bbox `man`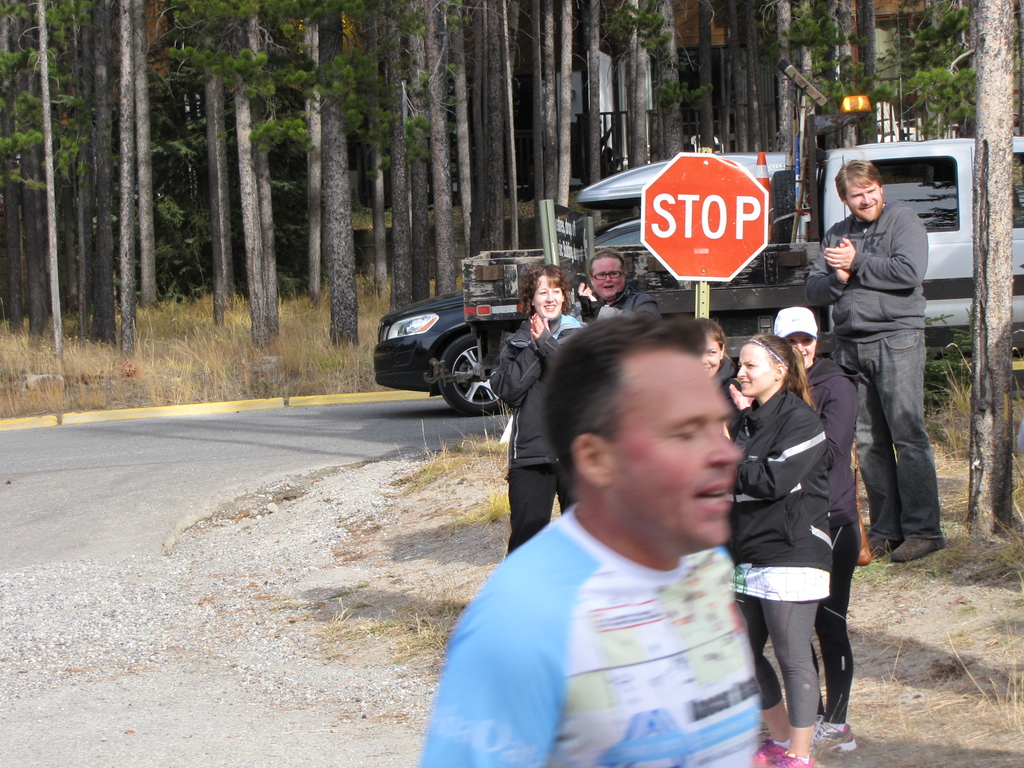
(x1=438, y1=308, x2=806, y2=756)
